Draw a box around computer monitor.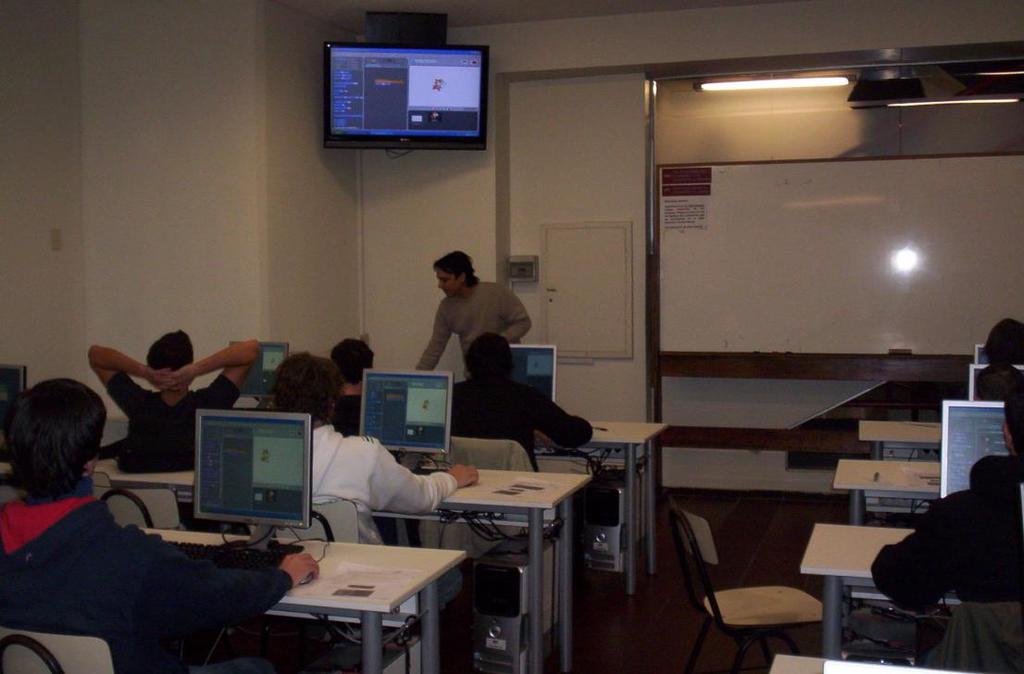
(360, 368, 449, 476).
